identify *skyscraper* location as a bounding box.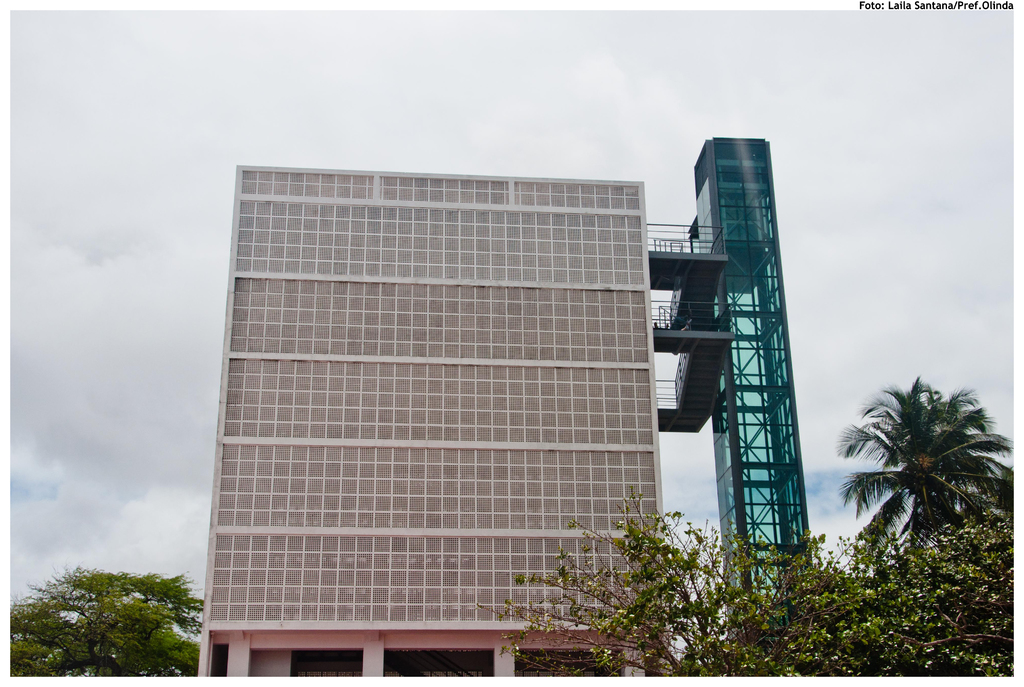
l=189, t=158, r=727, b=671.
